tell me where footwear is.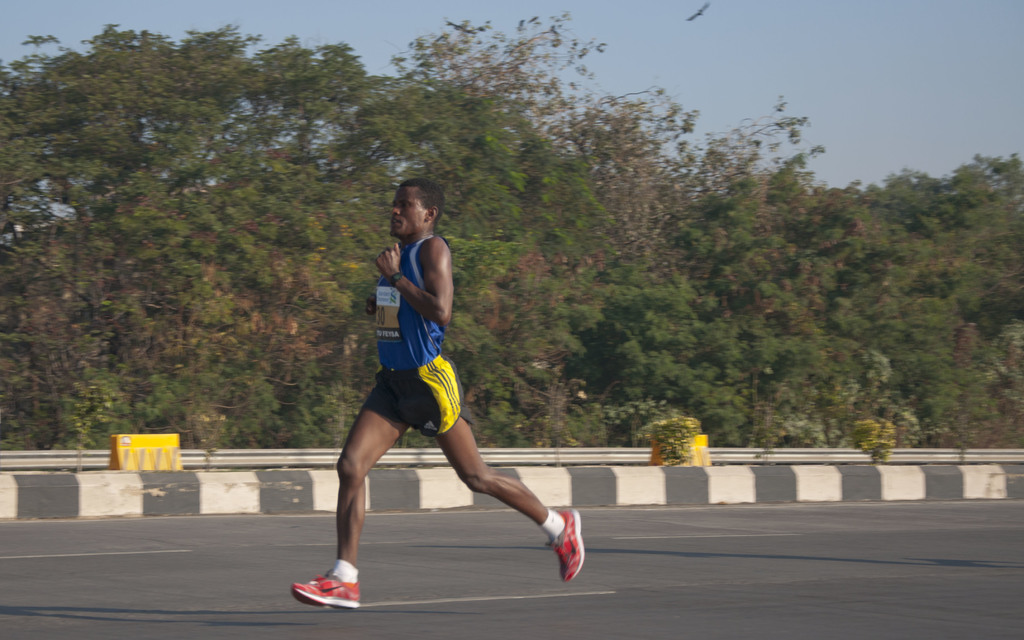
footwear is at locate(545, 504, 585, 584).
